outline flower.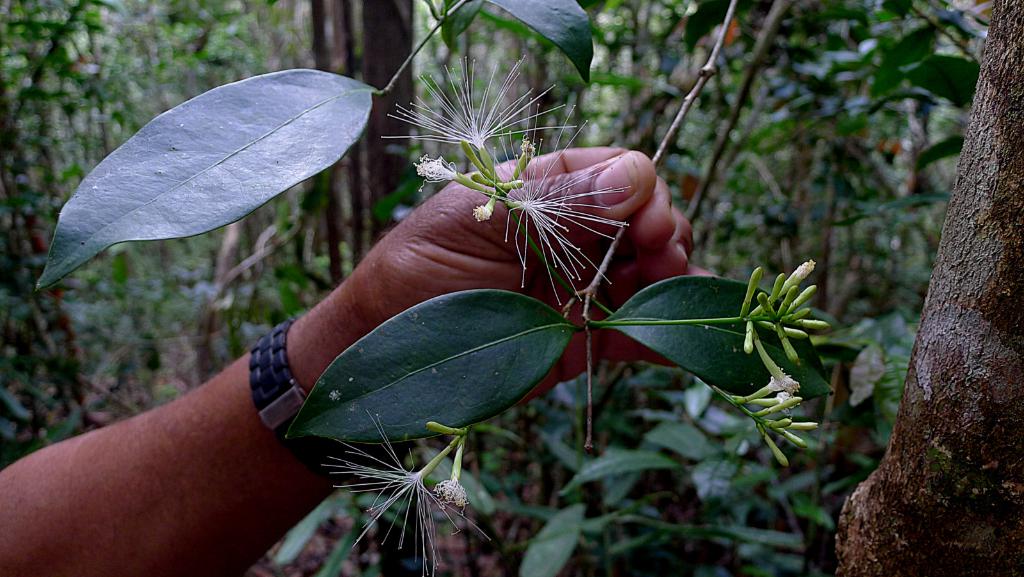
Outline: 319, 402, 488, 576.
